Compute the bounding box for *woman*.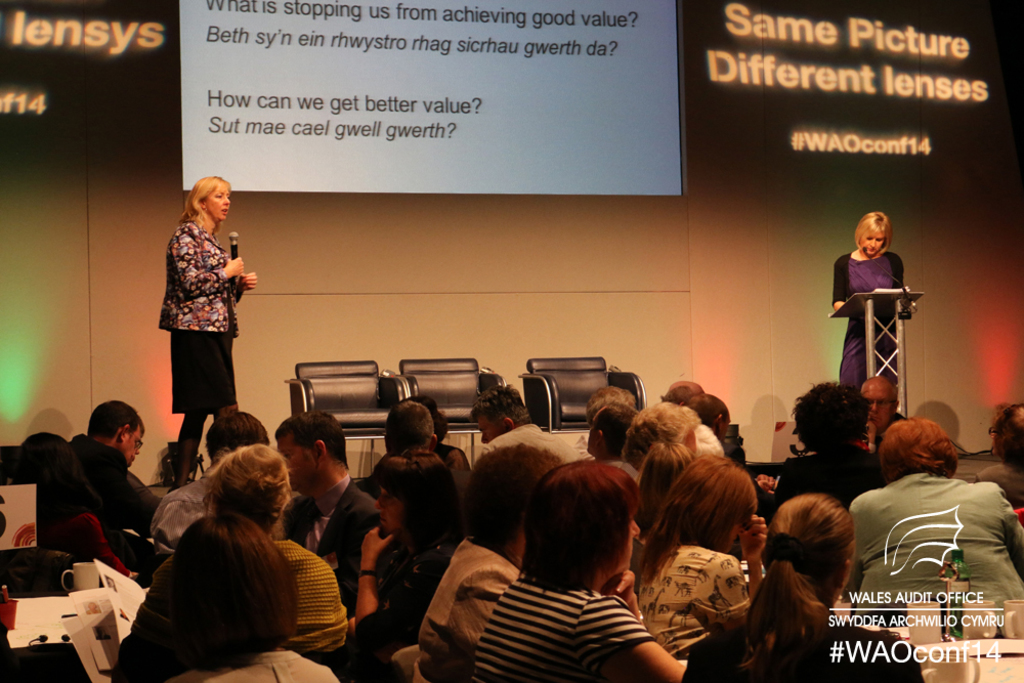
select_region(679, 490, 930, 682).
